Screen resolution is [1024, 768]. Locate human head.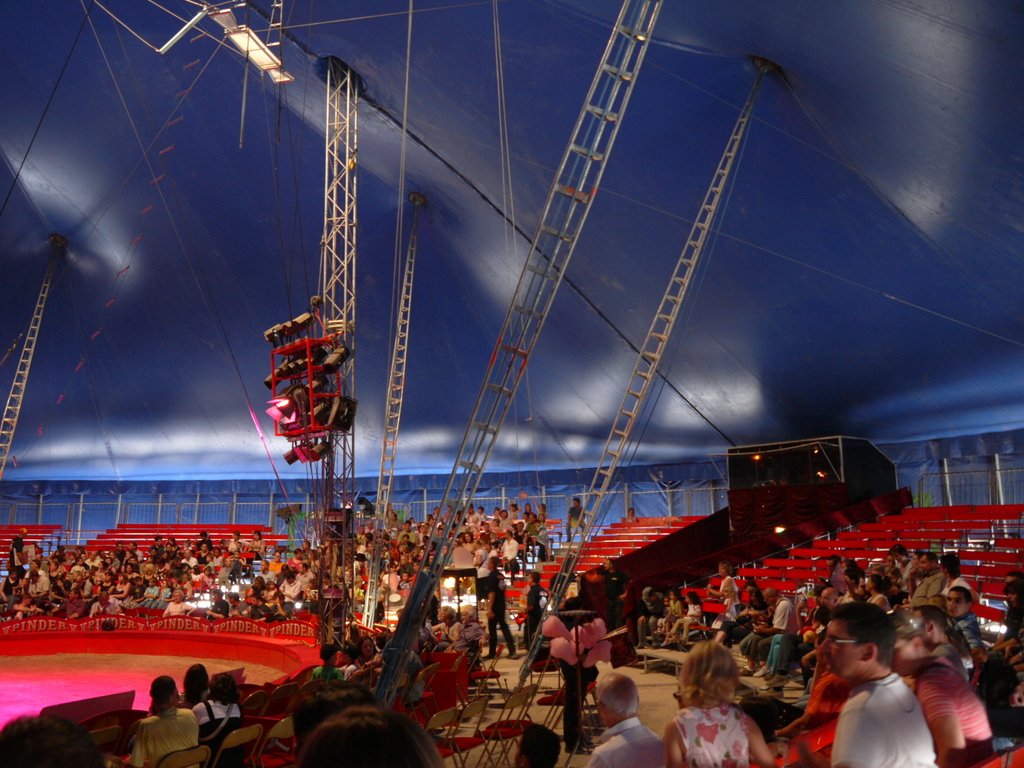
437/605/454/627.
